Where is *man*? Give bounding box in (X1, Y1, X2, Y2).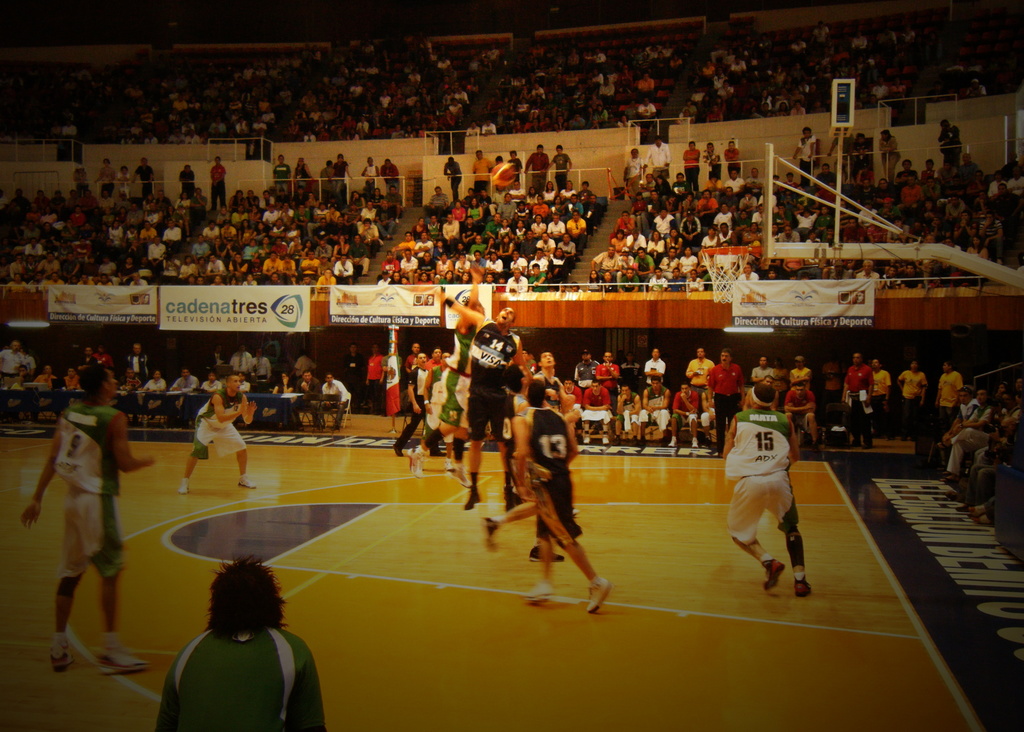
(729, 59, 751, 76).
